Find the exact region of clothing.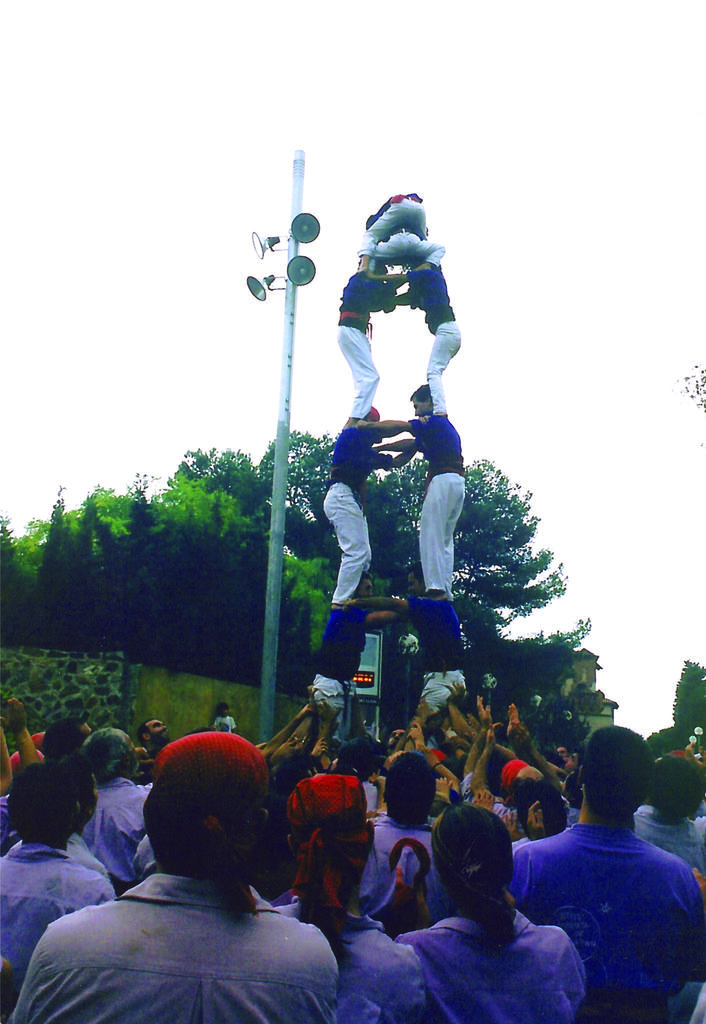
Exact region: region(366, 227, 447, 271).
